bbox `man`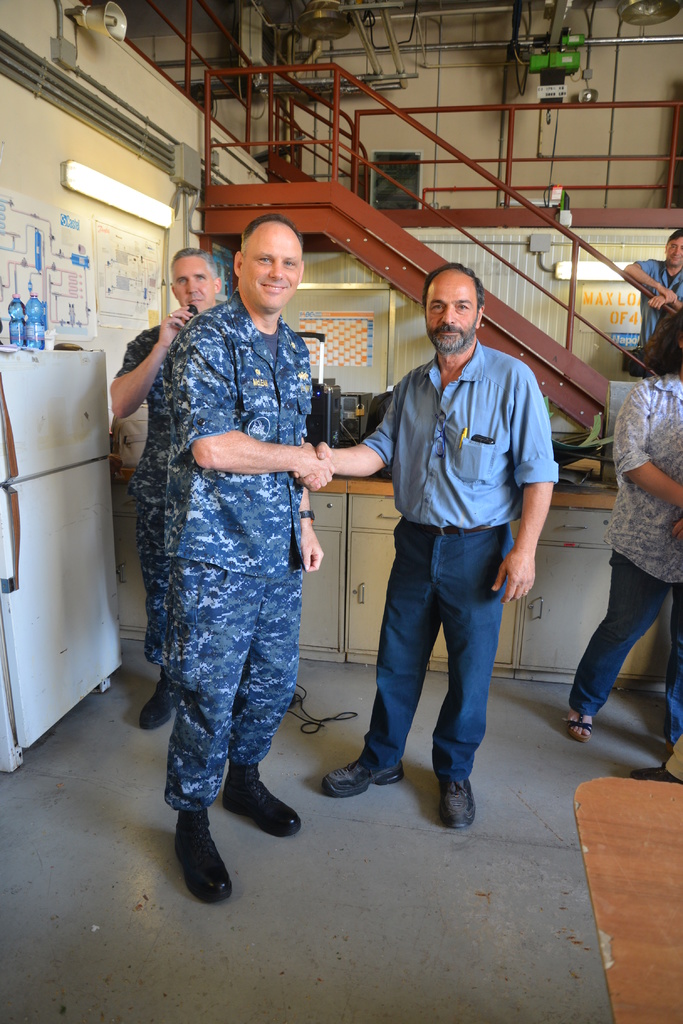
<bbox>108, 250, 226, 734</bbox>
